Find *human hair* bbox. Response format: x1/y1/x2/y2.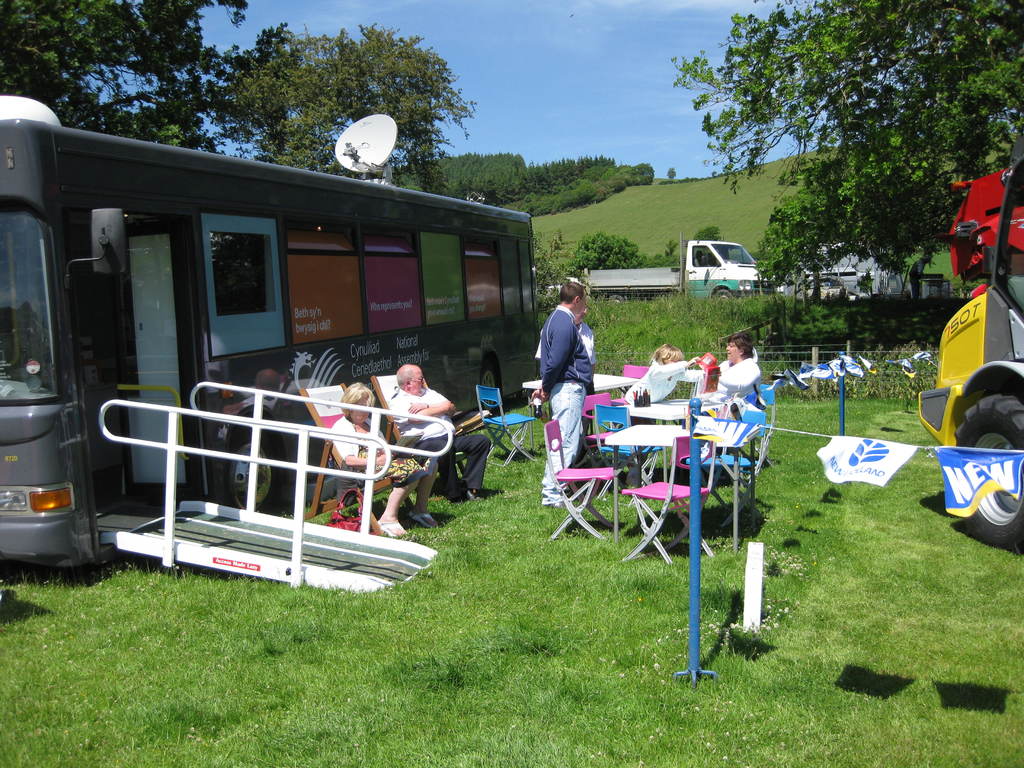
394/365/413/390.
